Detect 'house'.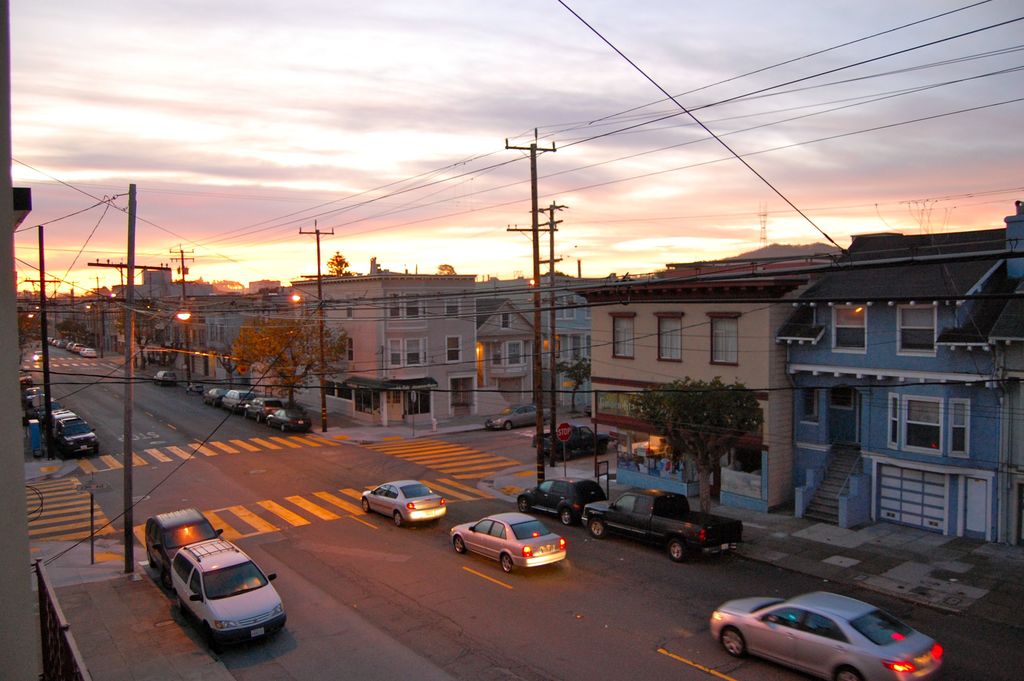
Detected at <bbox>368, 292, 477, 425</bbox>.
